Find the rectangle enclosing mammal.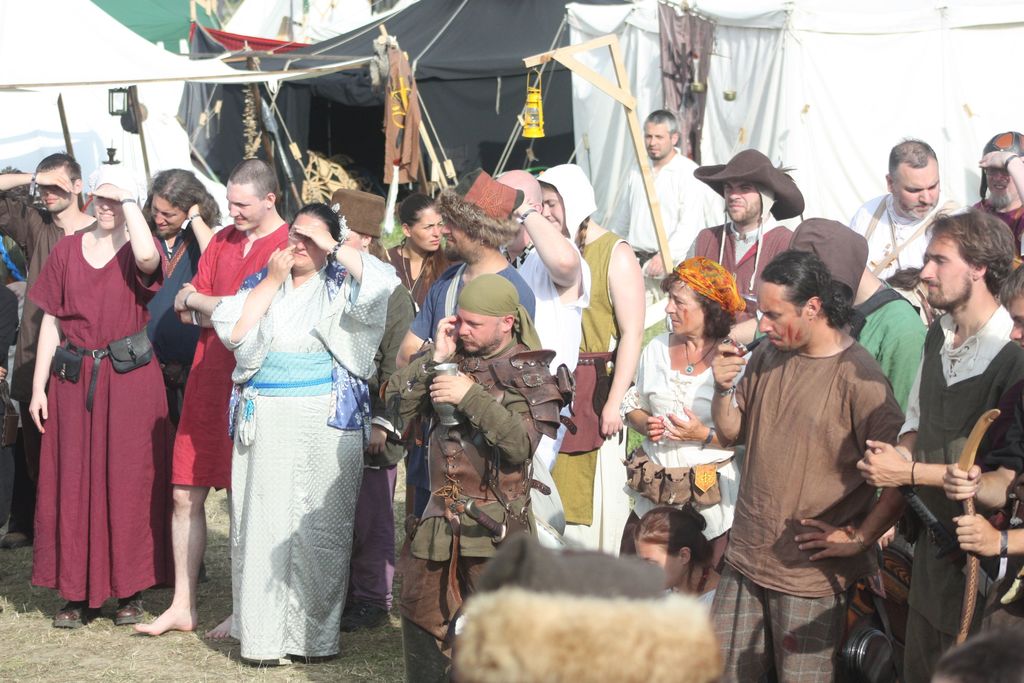
495, 169, 593, 530.
